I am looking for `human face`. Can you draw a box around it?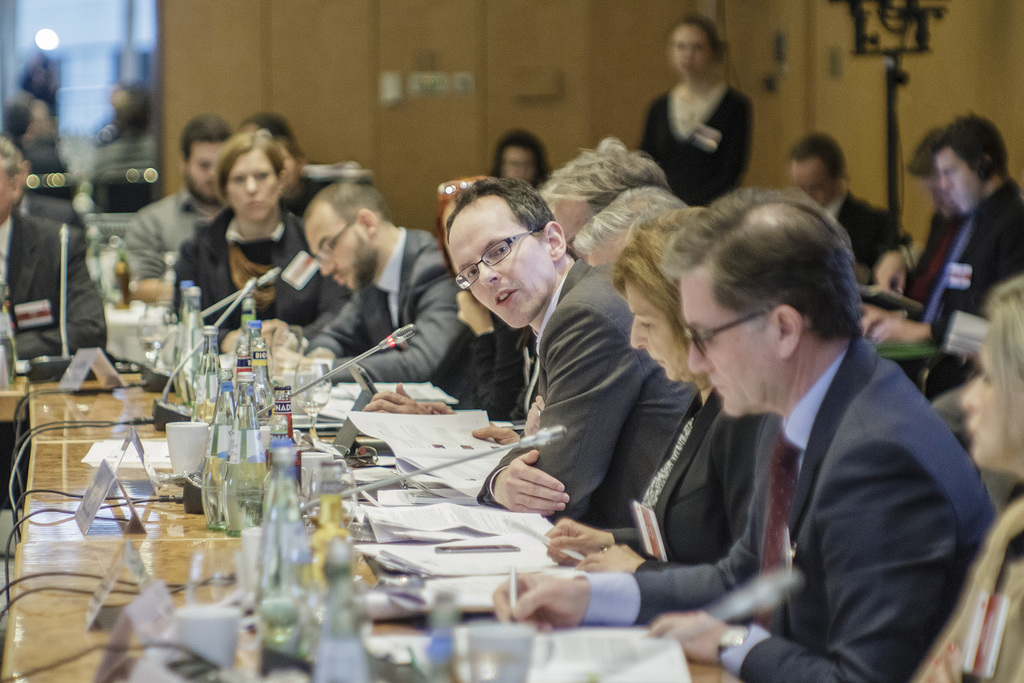
Sure, the bounding box is (x1=227, y1=147, x2=278, y2=224).
